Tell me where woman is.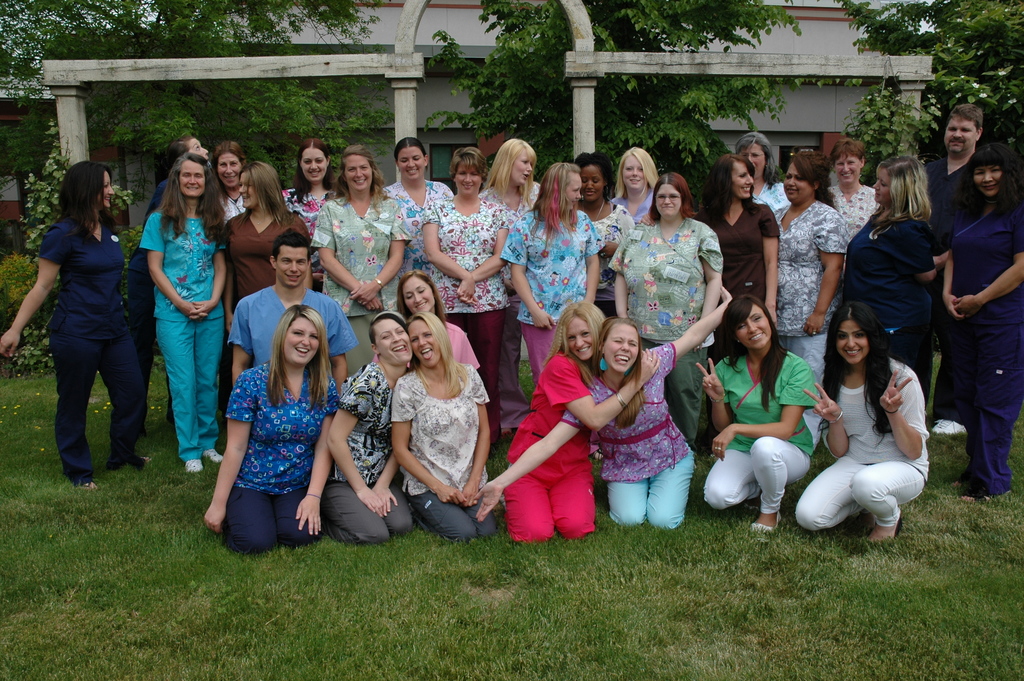
woman is at rect(735, 133, 792, 231).
